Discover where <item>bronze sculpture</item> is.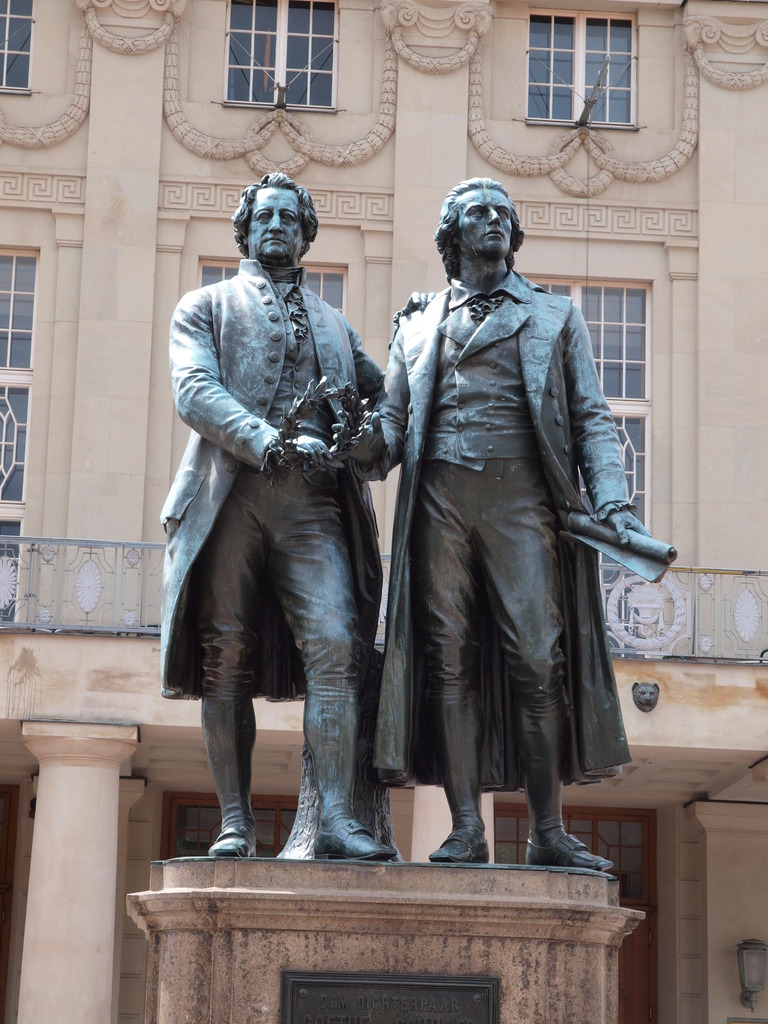
Discovered at pyautogui.locateOnScreen(166, 169, 676, 862).
